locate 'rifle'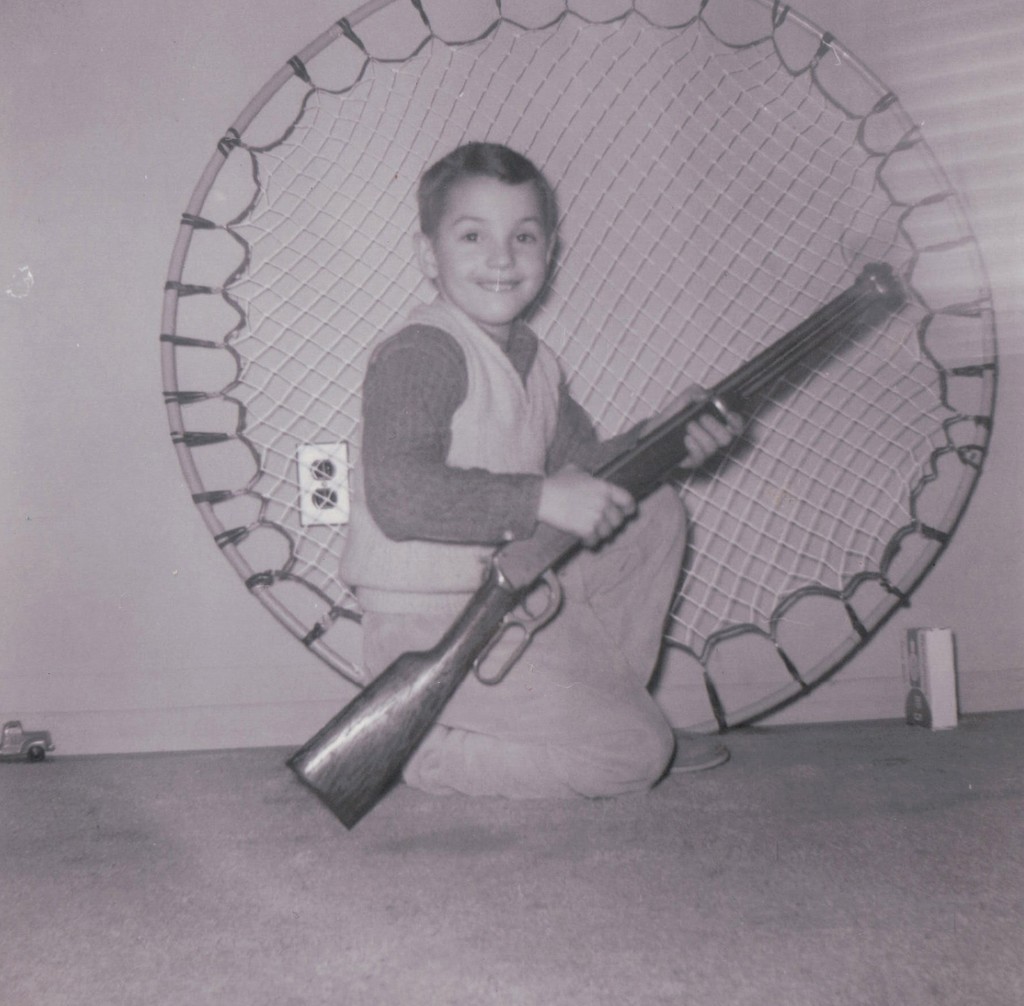
region(282, 257, 904, 829)
